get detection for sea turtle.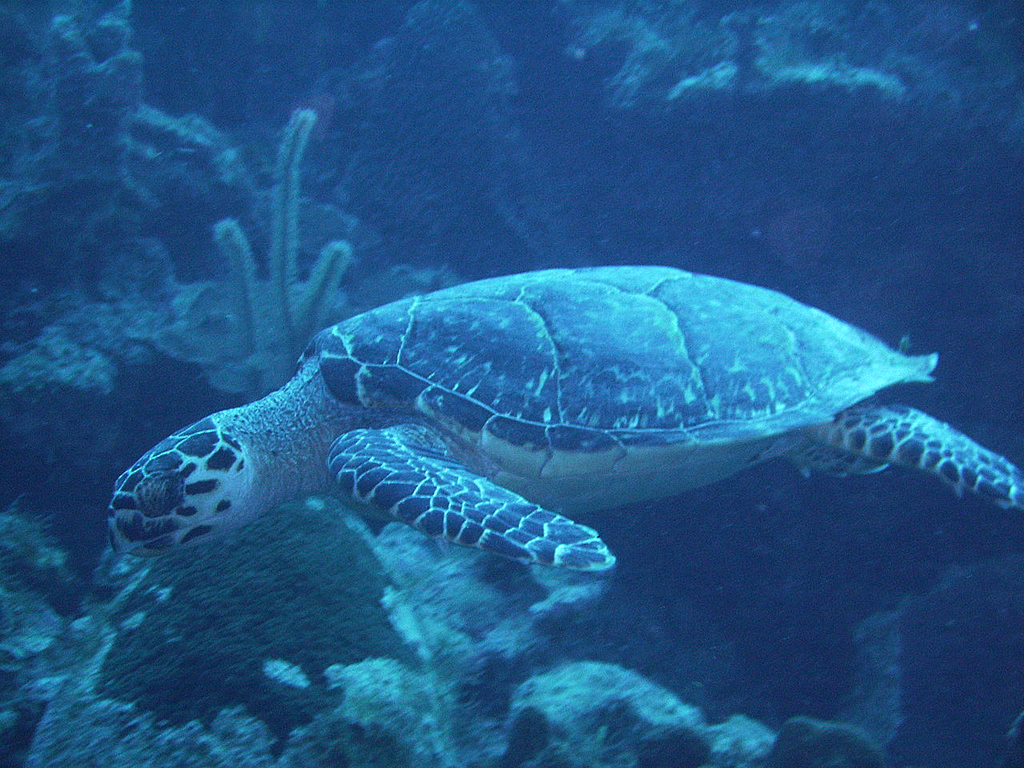
Detection: select_region(110, 258, 1023, 686).
